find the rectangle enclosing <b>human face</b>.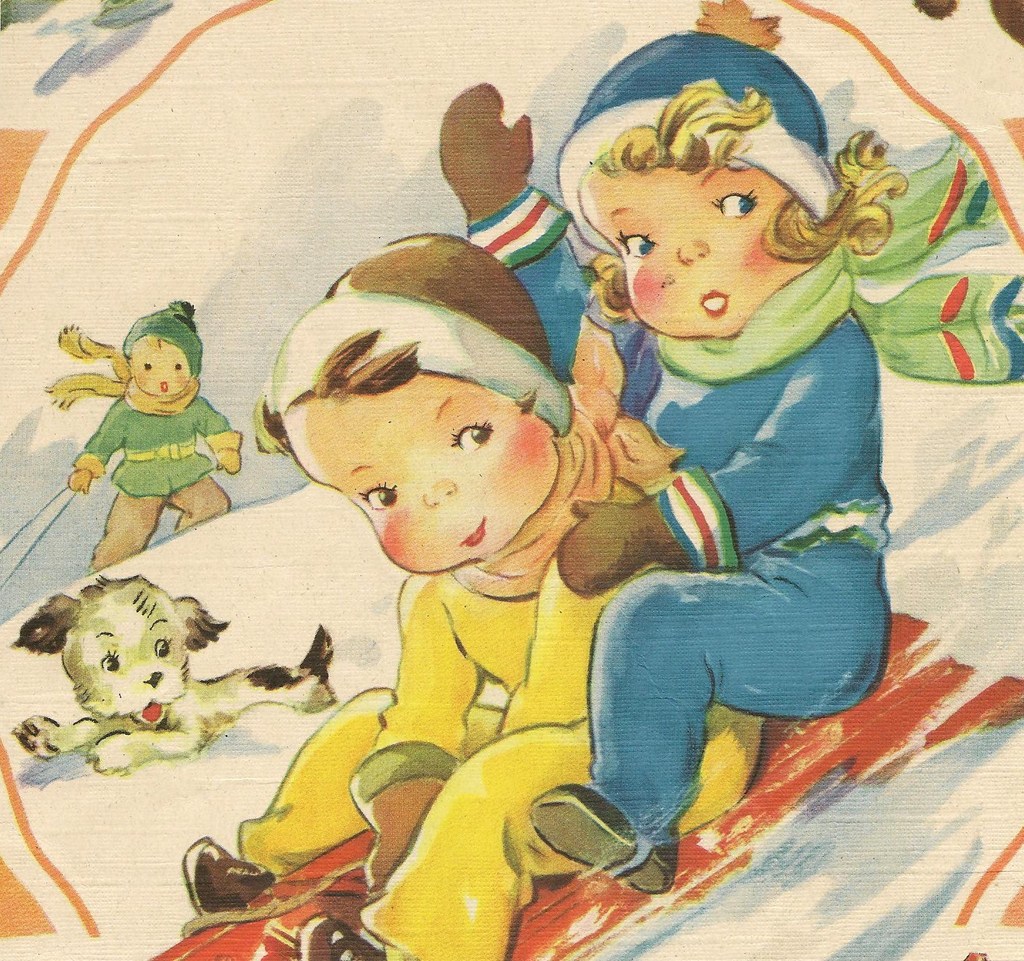
581, 163, 808, 333.
